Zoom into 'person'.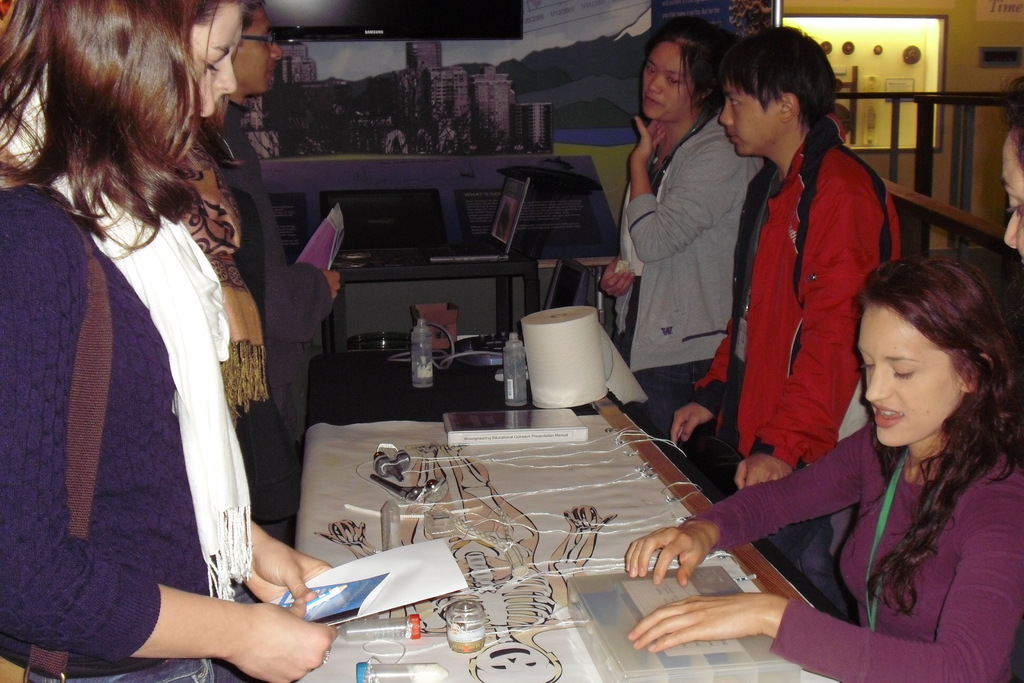
Zoom target: {"x1": 0, "y1": 0, "x2": 342, "y2": 682}.
